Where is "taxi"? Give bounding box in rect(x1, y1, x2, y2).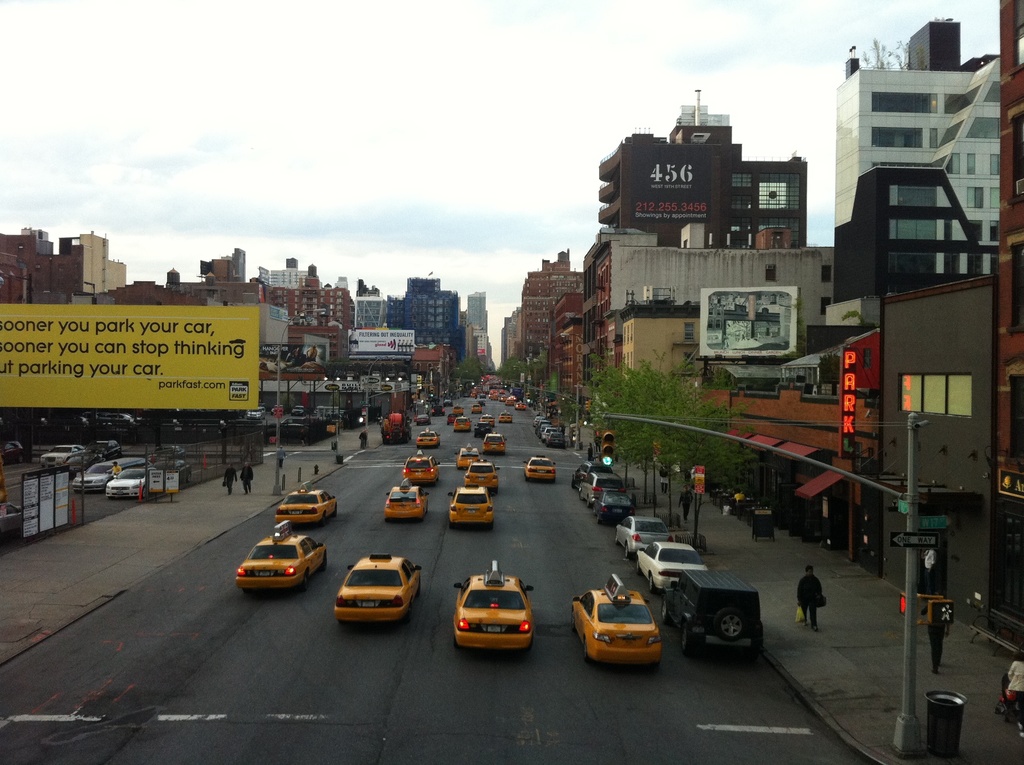
rect(449, 414, 477, 431).
